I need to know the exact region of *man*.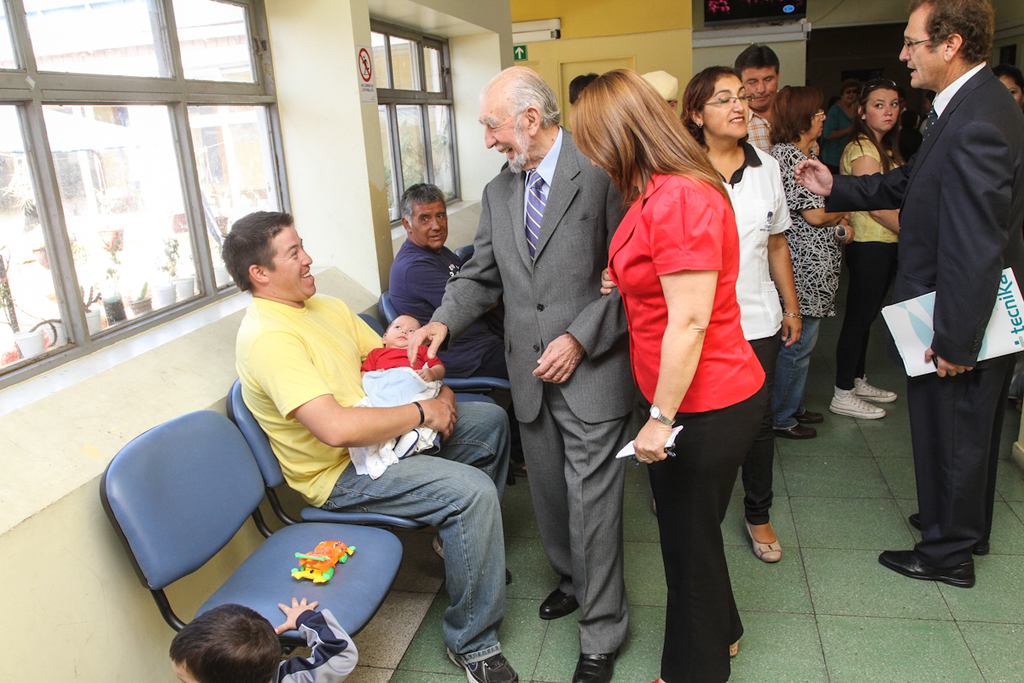
Region: box=[386, 178, 508, 392].
